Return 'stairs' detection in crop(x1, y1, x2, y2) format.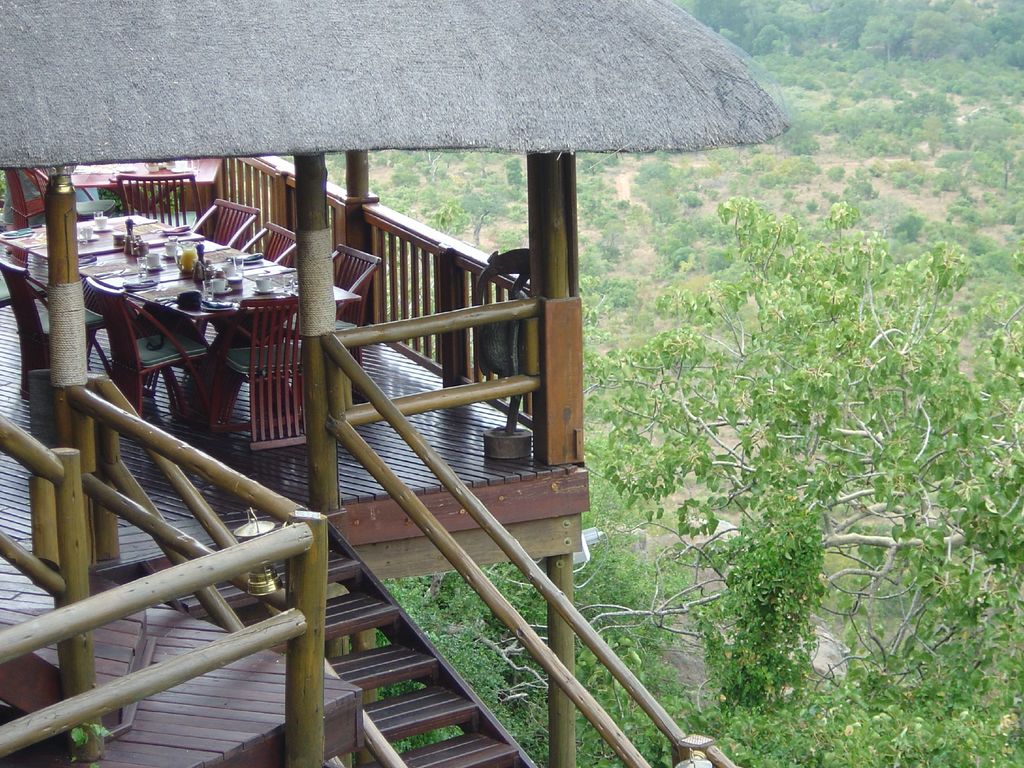
crop(271, 518, 534, 767).
